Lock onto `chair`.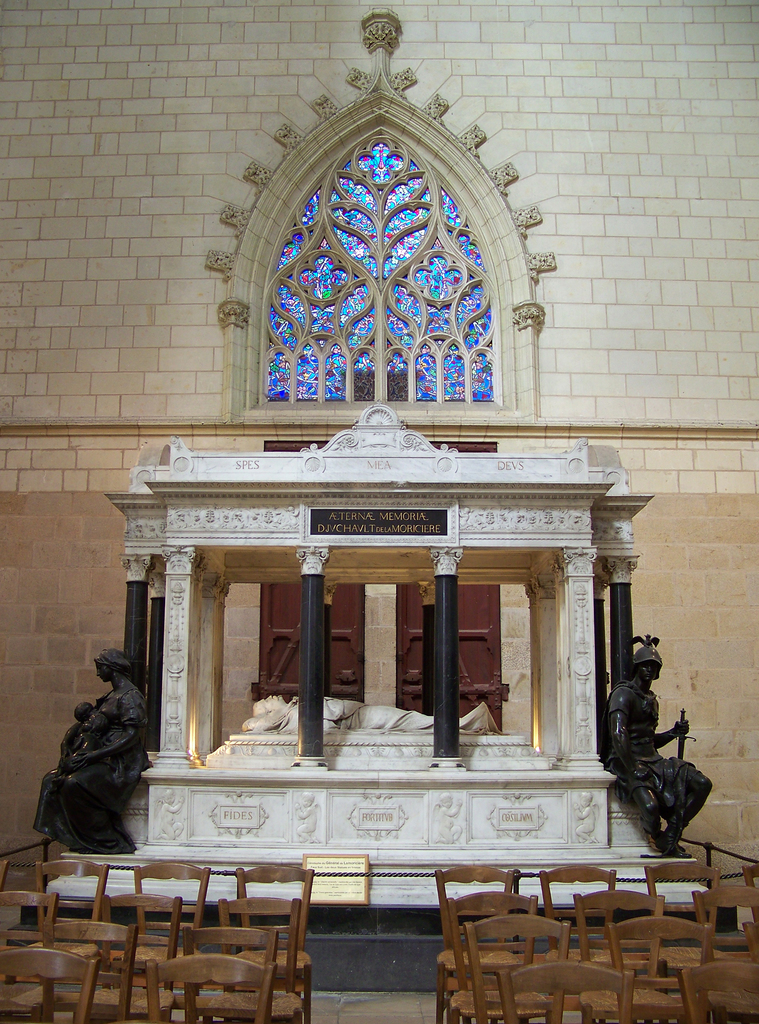
Locked: l=0, t=949, r=101, b=1023.
